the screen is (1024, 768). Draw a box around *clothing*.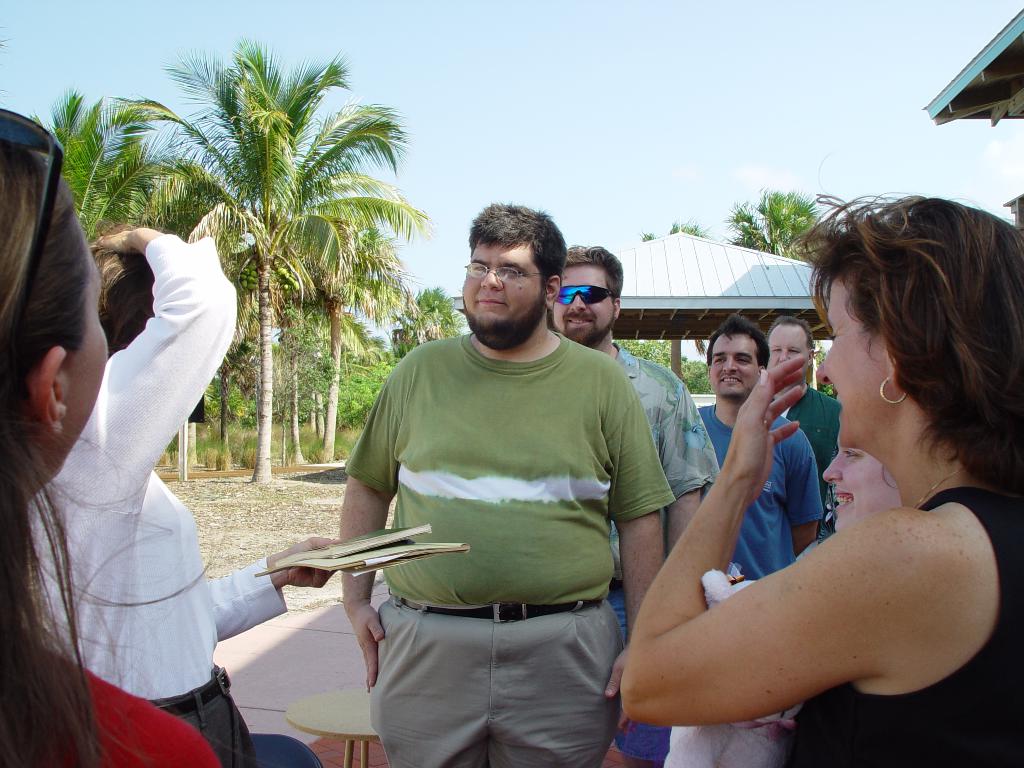
27/233/286/767.
